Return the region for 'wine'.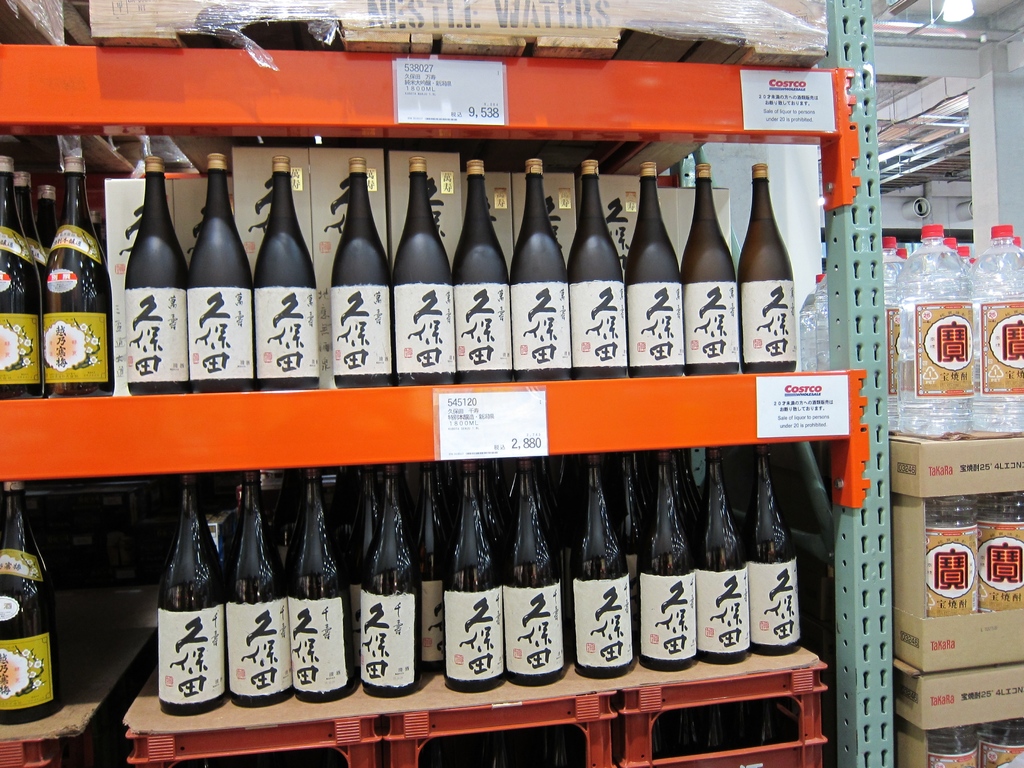
pyautogui.locateOnScreen(624, 160, 682, 374).
